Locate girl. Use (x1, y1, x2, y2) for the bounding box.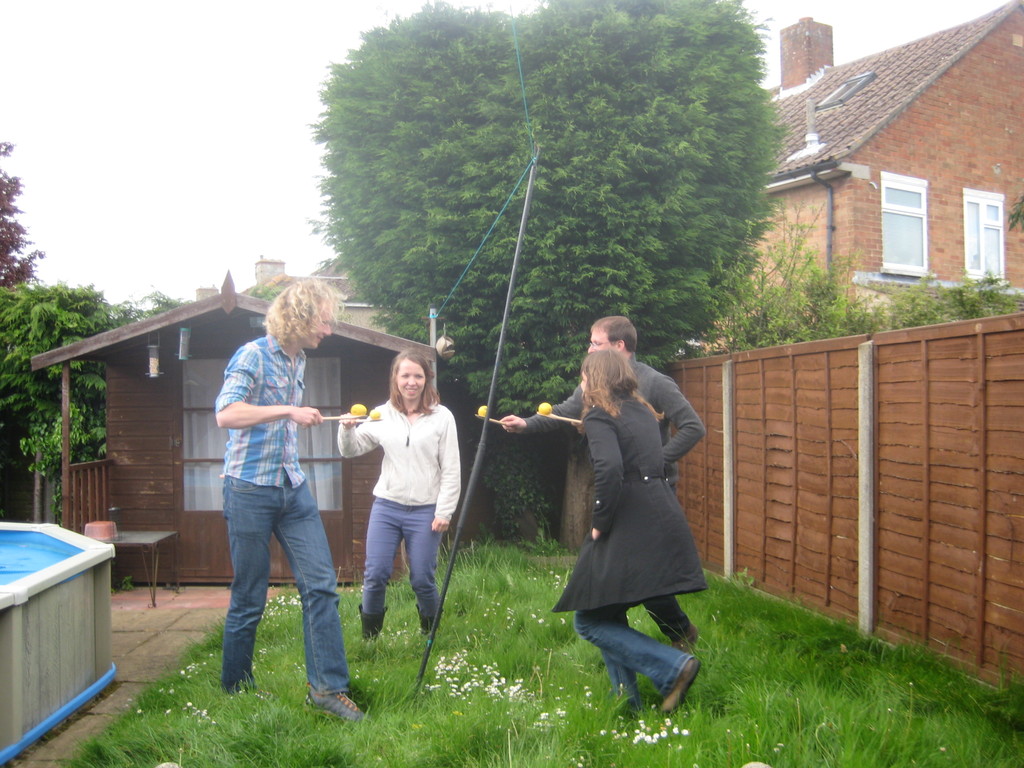
(559, 351, 704, 712).
